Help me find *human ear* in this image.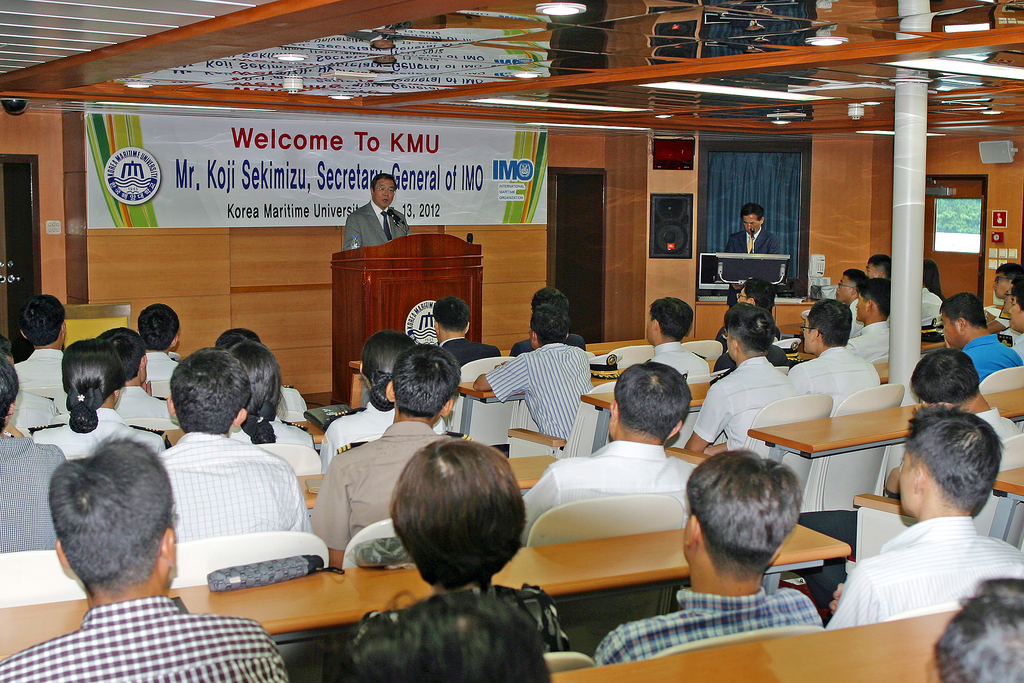
Found it: <region>812, 329, 820, 342</region>.
